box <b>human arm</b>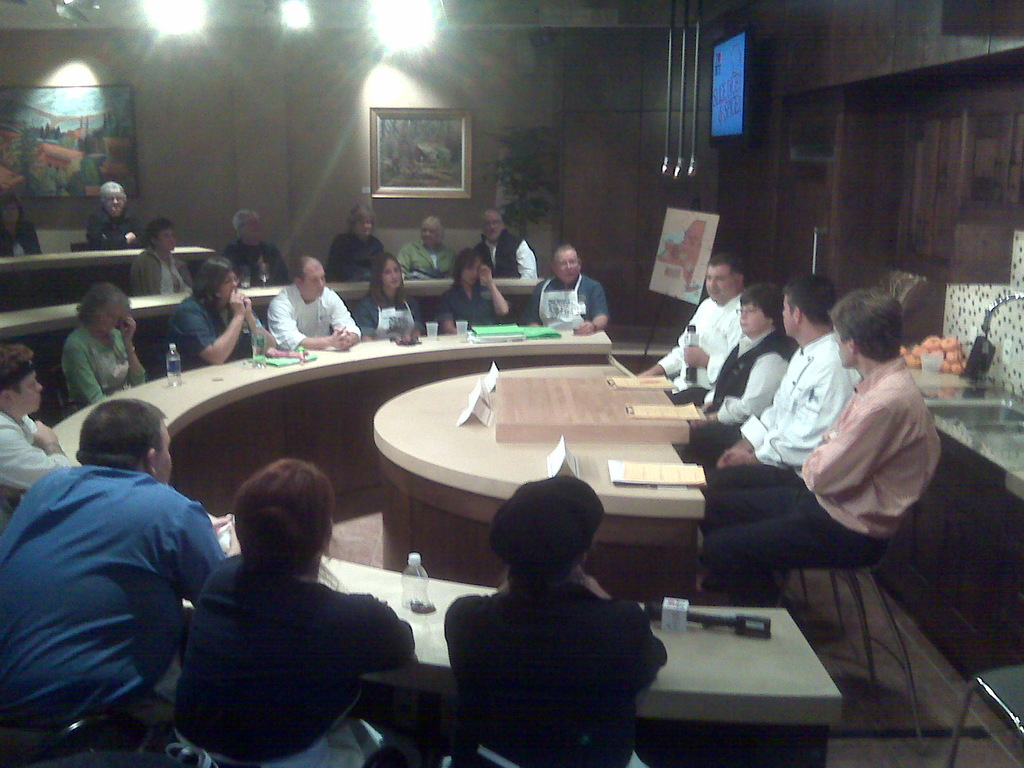
l=324, t=291, r=365, b=352
